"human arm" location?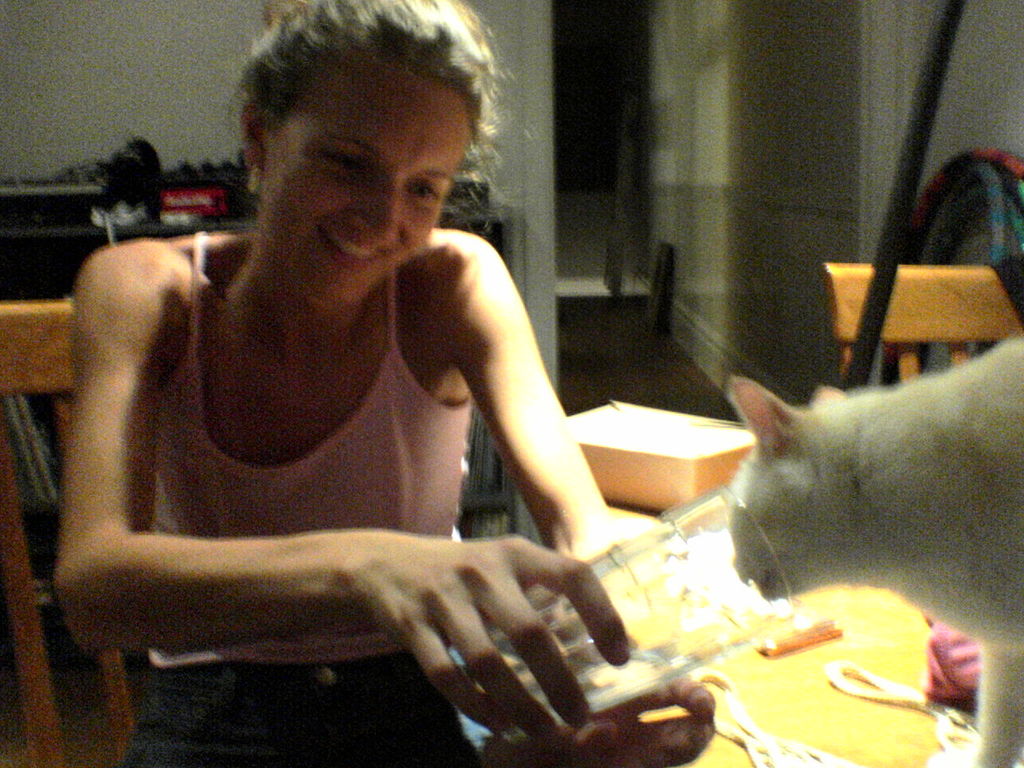
select_region(471, 234, 721, 767)
